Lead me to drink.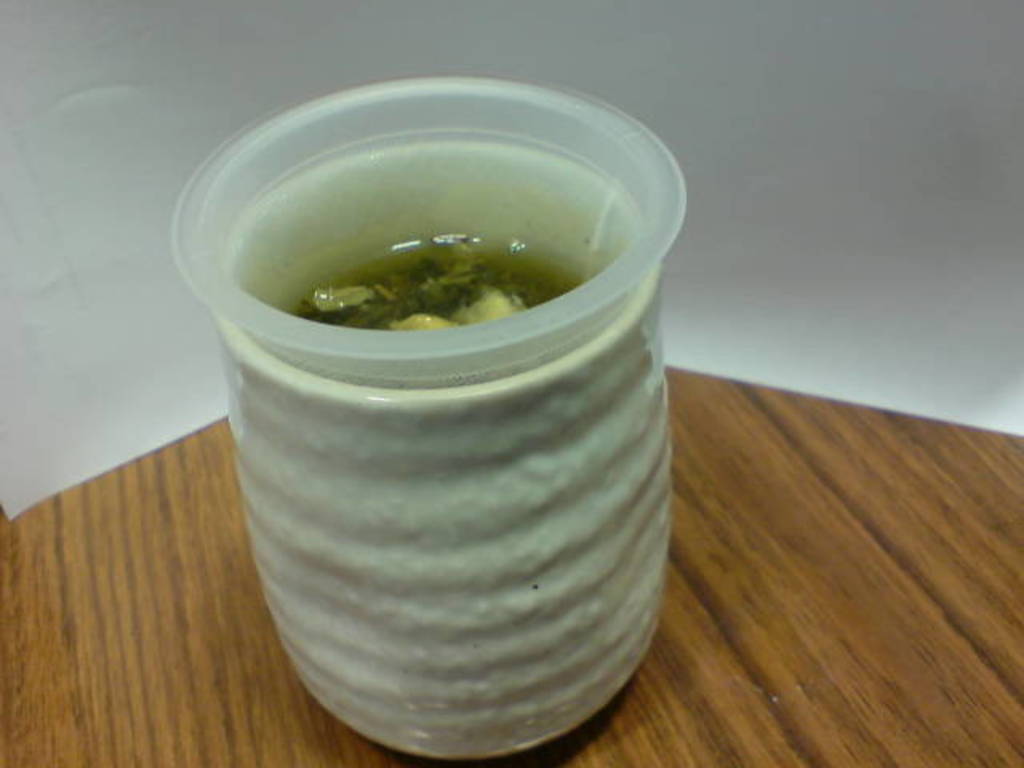
Lead to bbox(258, 222, 616, 326).
